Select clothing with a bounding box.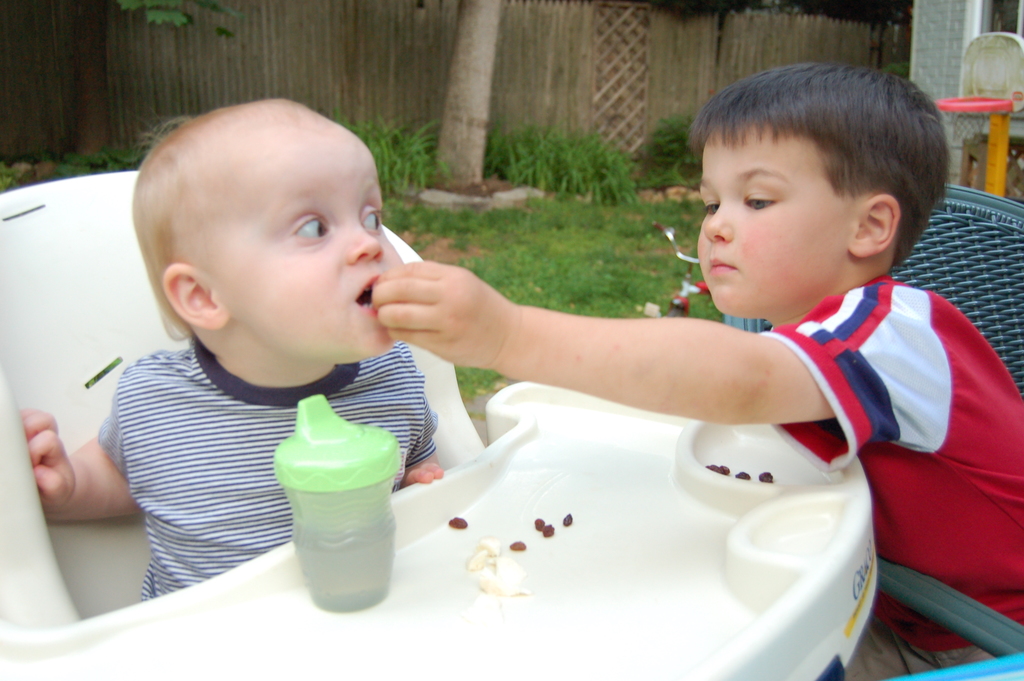
749:275:1023:680.
